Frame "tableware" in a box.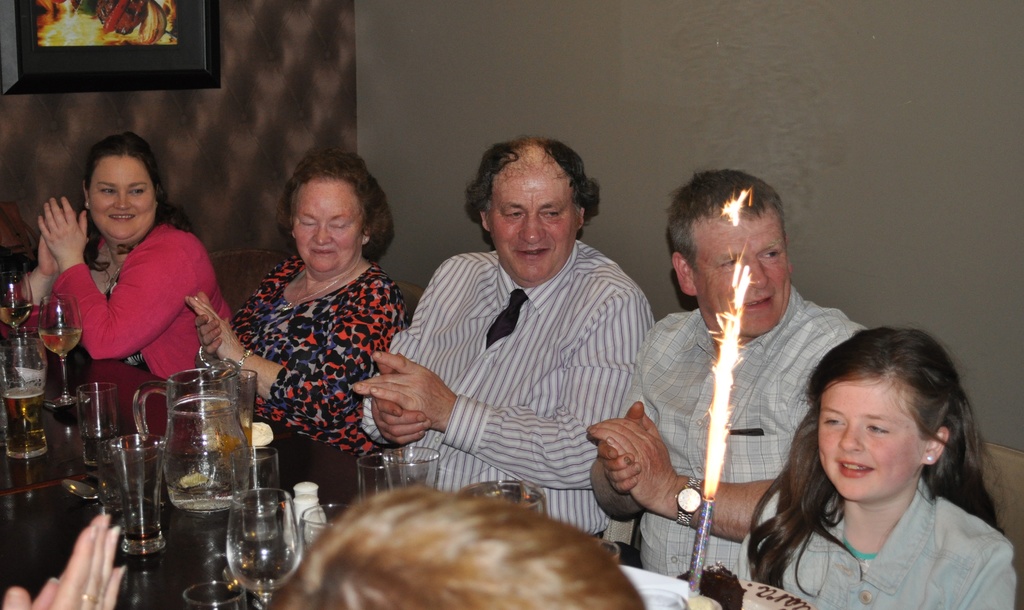
locate(200, 367, 257, 460).
